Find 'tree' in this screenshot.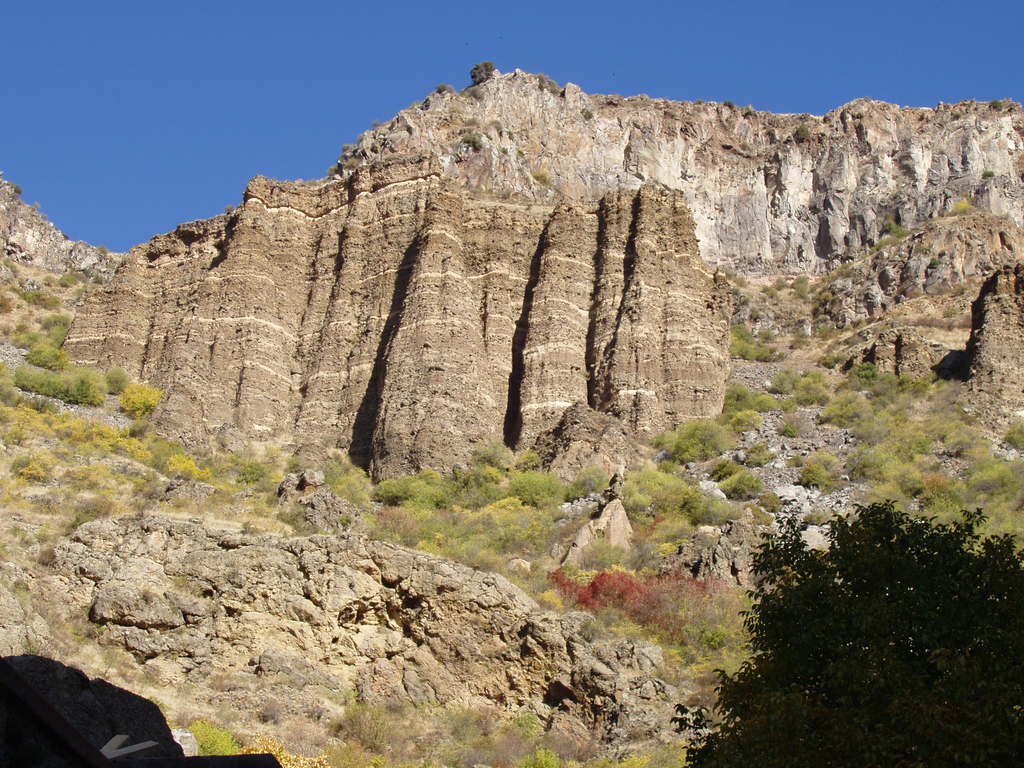
The bounding box for 'tree' is BBox(65, 367, 109, 412).
